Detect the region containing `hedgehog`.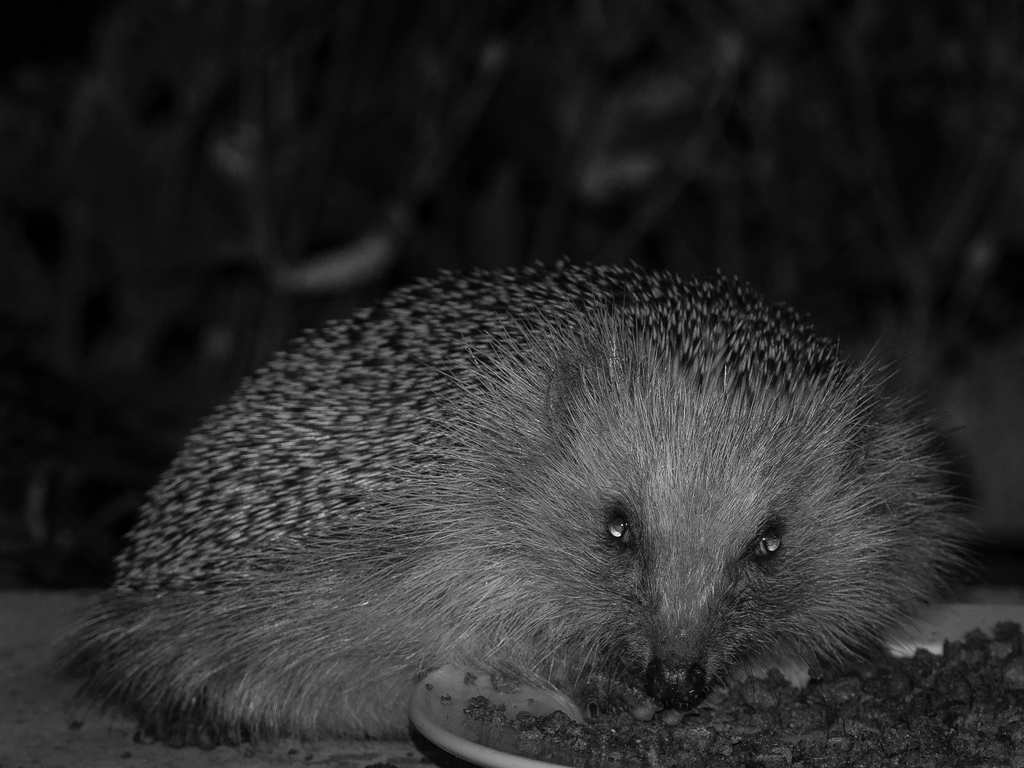
44:257:985:749.
